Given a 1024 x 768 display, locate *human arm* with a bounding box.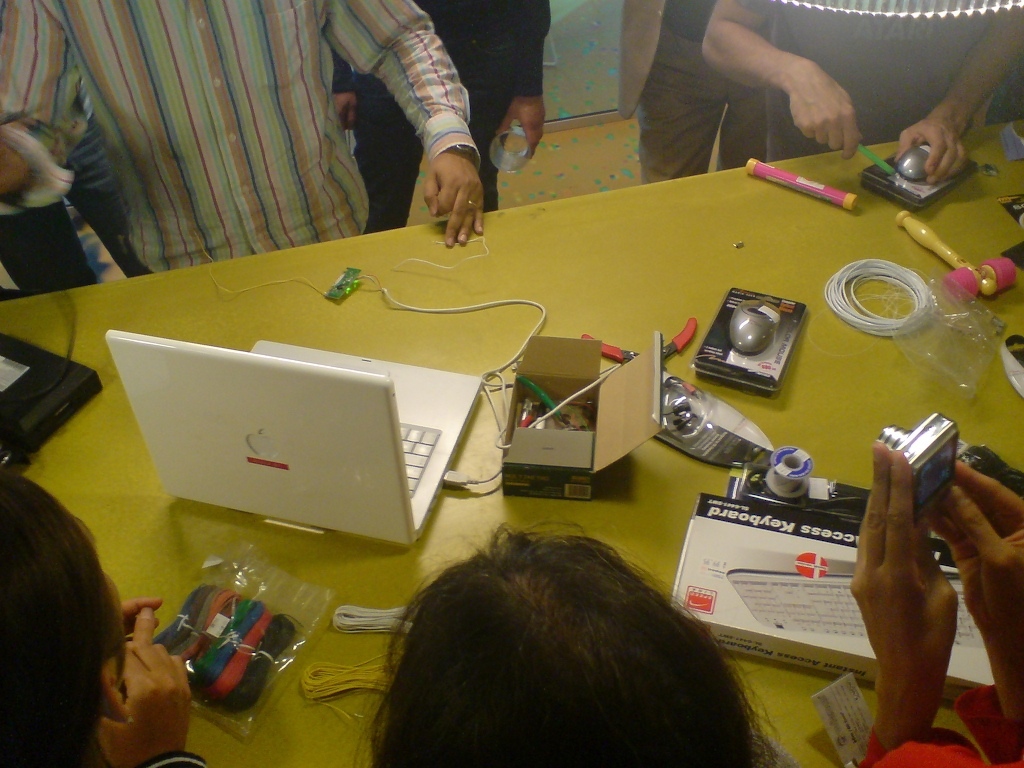
Located: <bbox>697, 0, 864, 159</bbox>.
